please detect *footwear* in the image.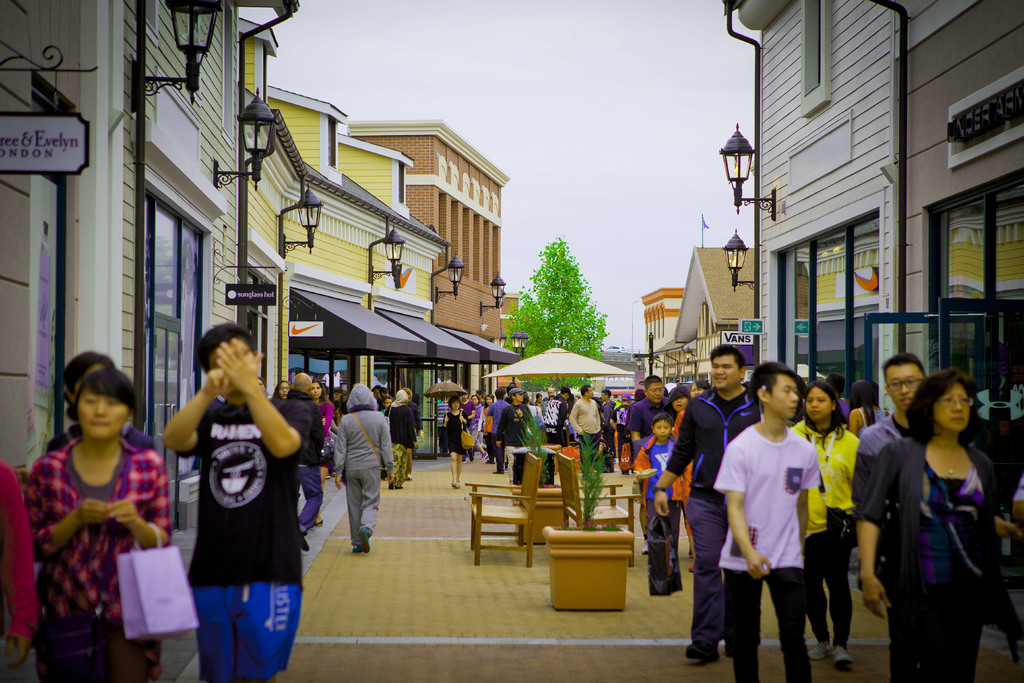
(467,449,473,461).
